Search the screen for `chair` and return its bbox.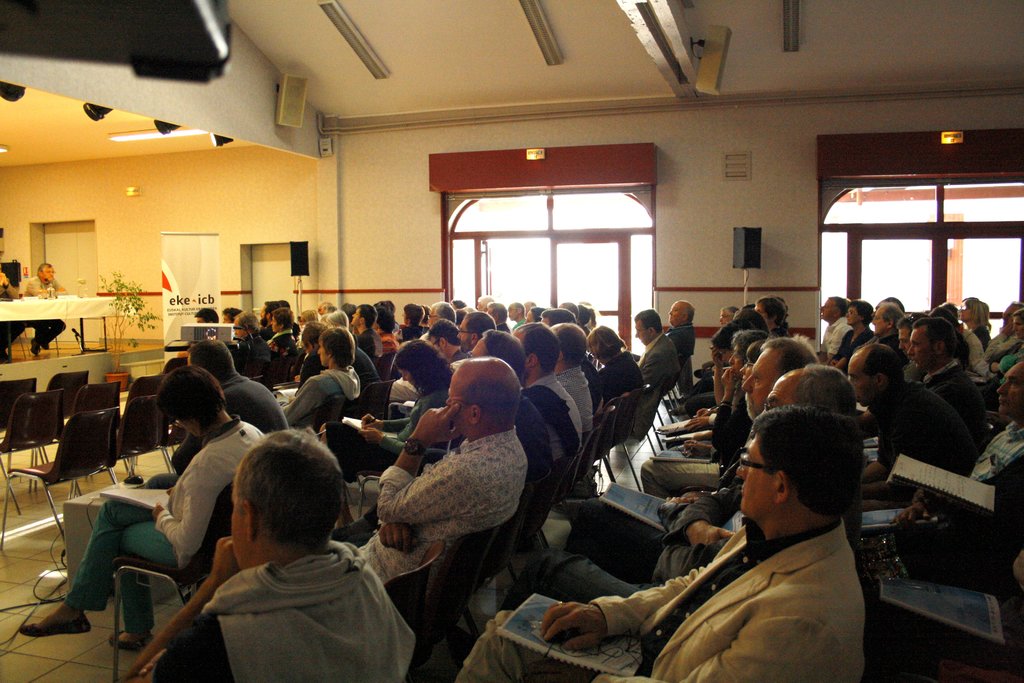
Found: BBox(70, 397, 173, 498).
